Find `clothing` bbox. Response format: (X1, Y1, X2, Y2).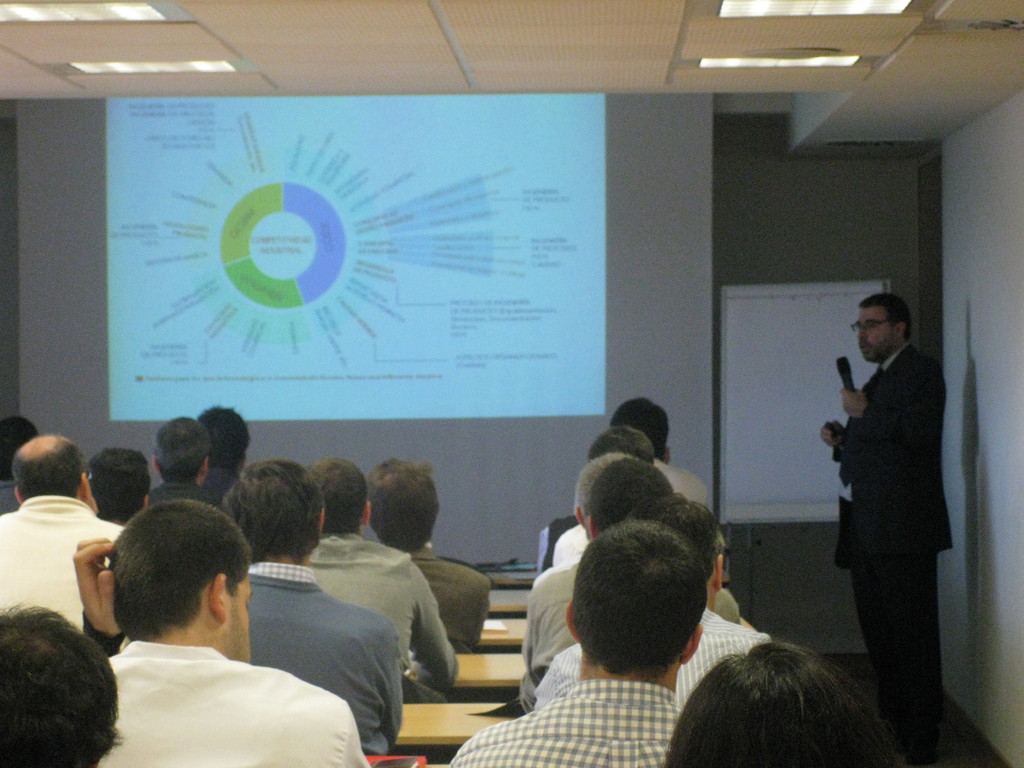
(195, 471, 250, 502).
